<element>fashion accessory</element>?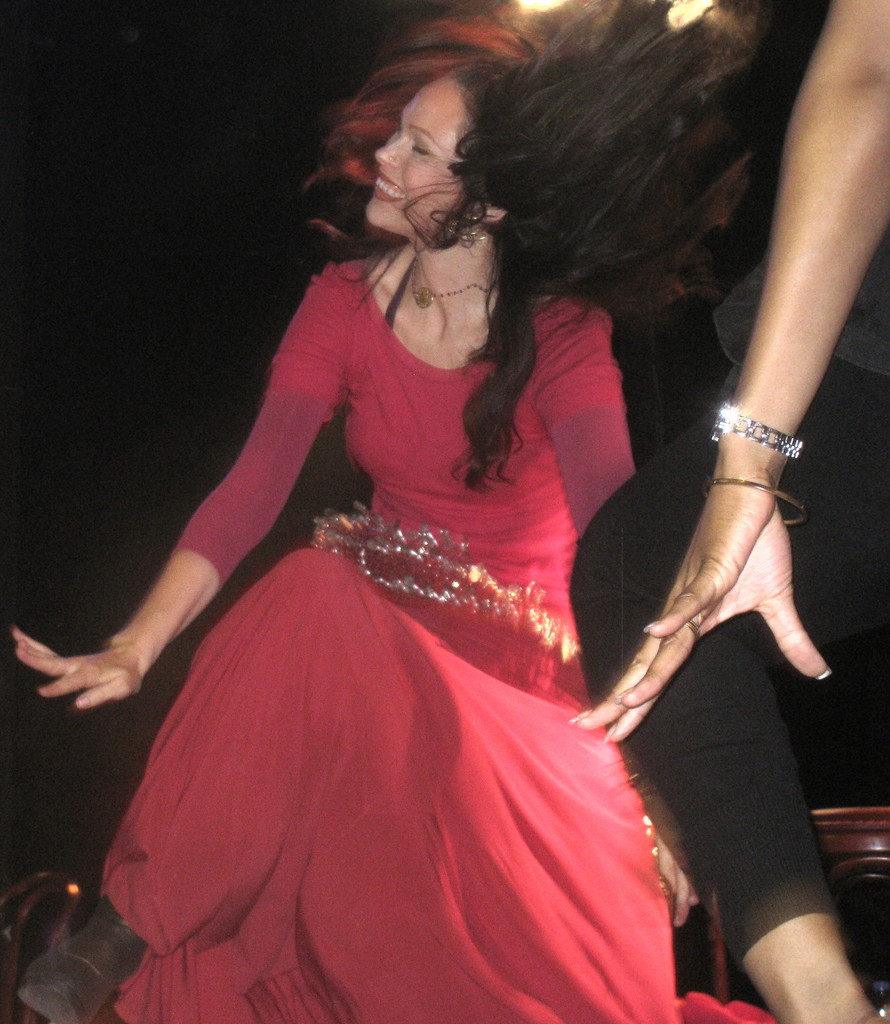
locate(408, 252, 508, 309)
